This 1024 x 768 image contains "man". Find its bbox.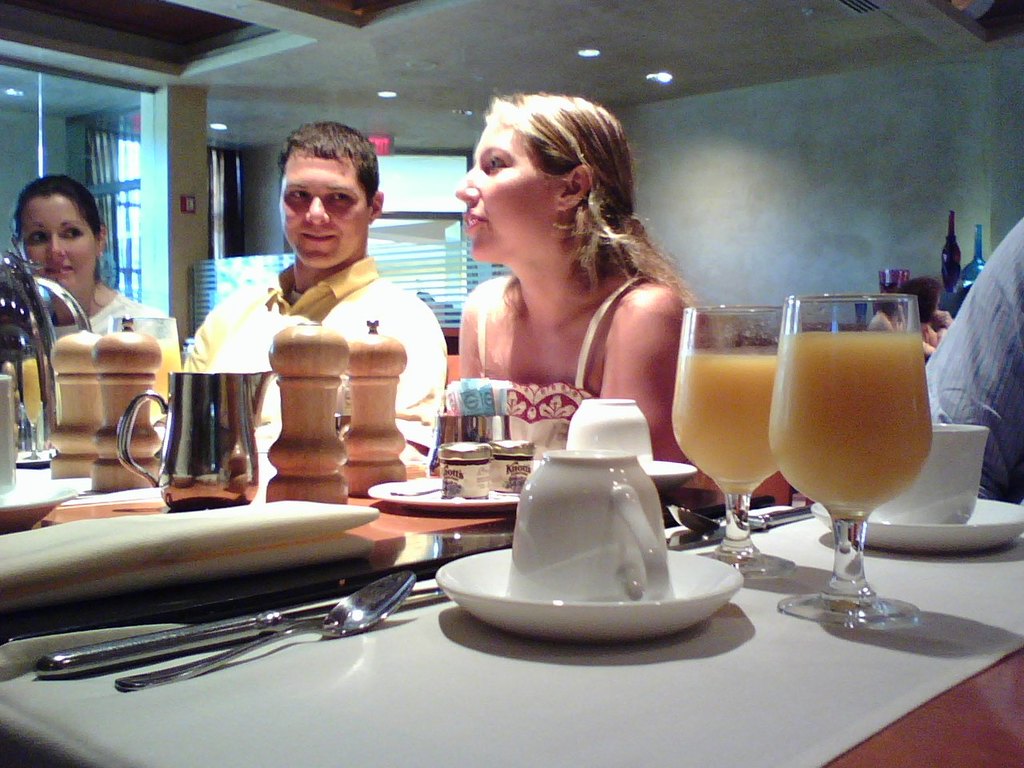
bbox=(182, 118, 437, 482).
